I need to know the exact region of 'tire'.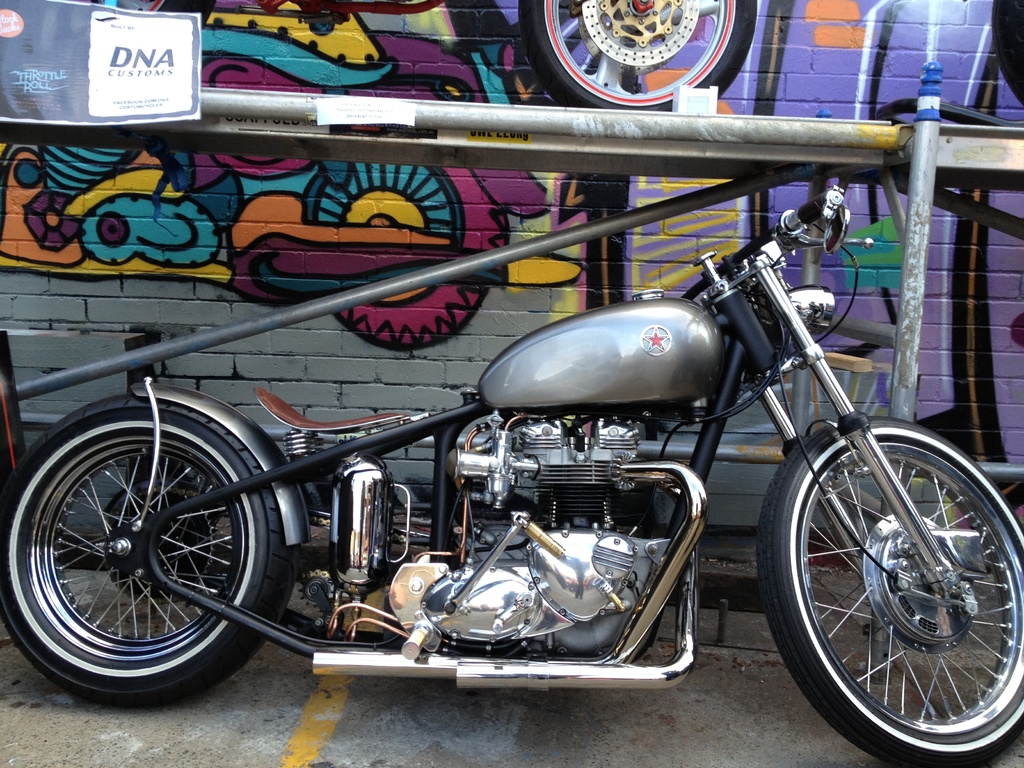
Region: <box>759,418,1023,764</box>.
